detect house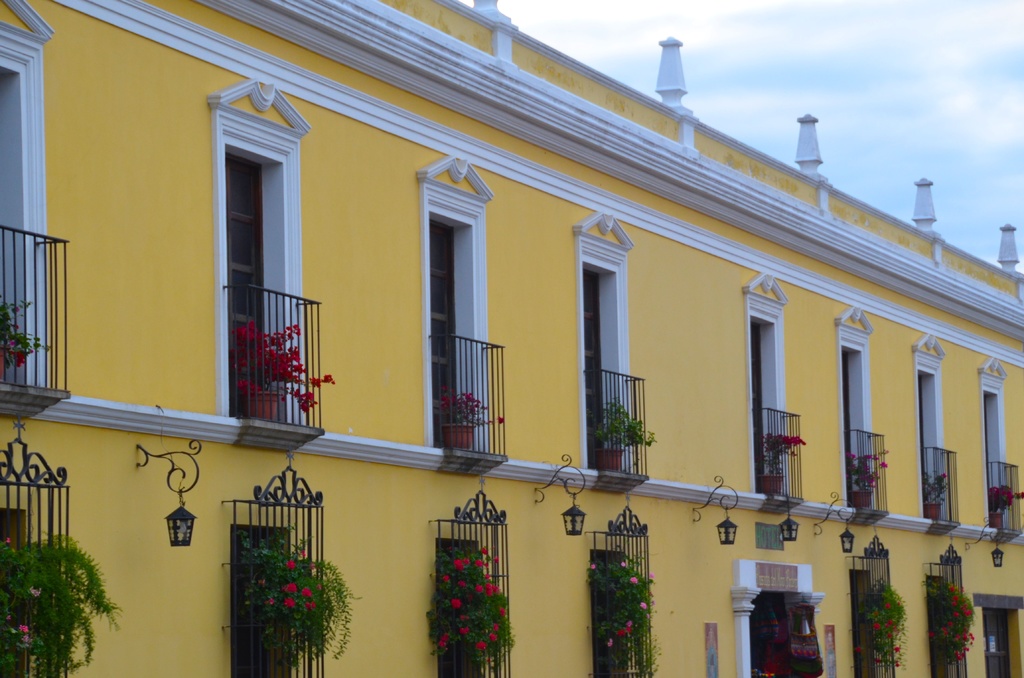
0,0,1022,677
